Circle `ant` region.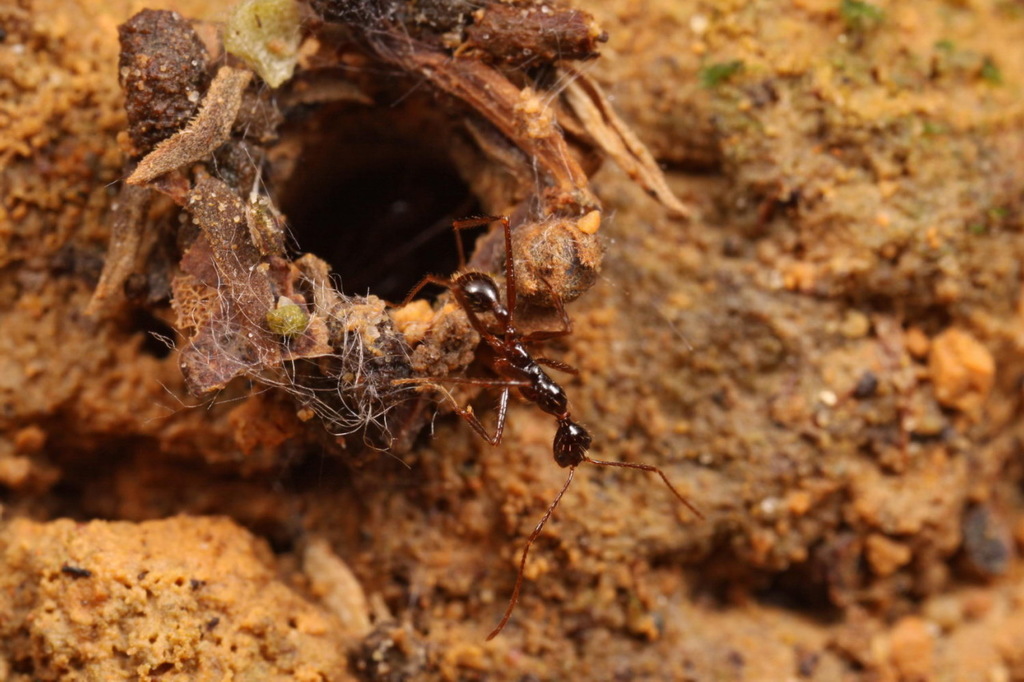
Region: pyautogui.locateOnScreen(390, 220, 702, 637).
